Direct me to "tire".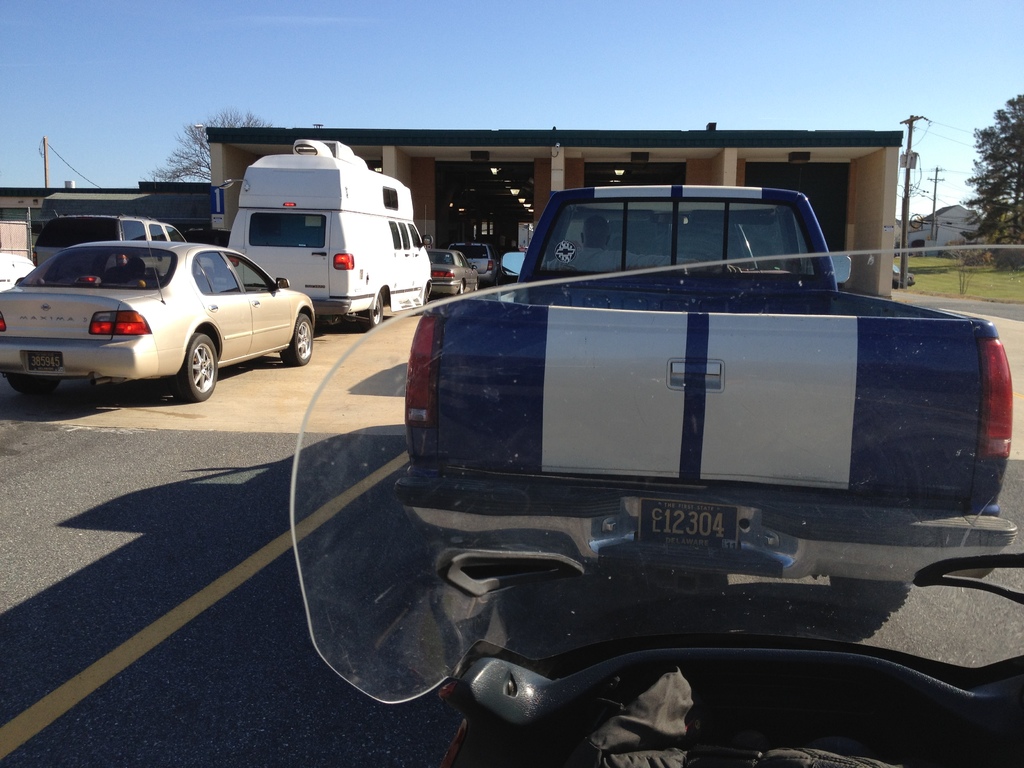
Direction: 829:575:912:609.
